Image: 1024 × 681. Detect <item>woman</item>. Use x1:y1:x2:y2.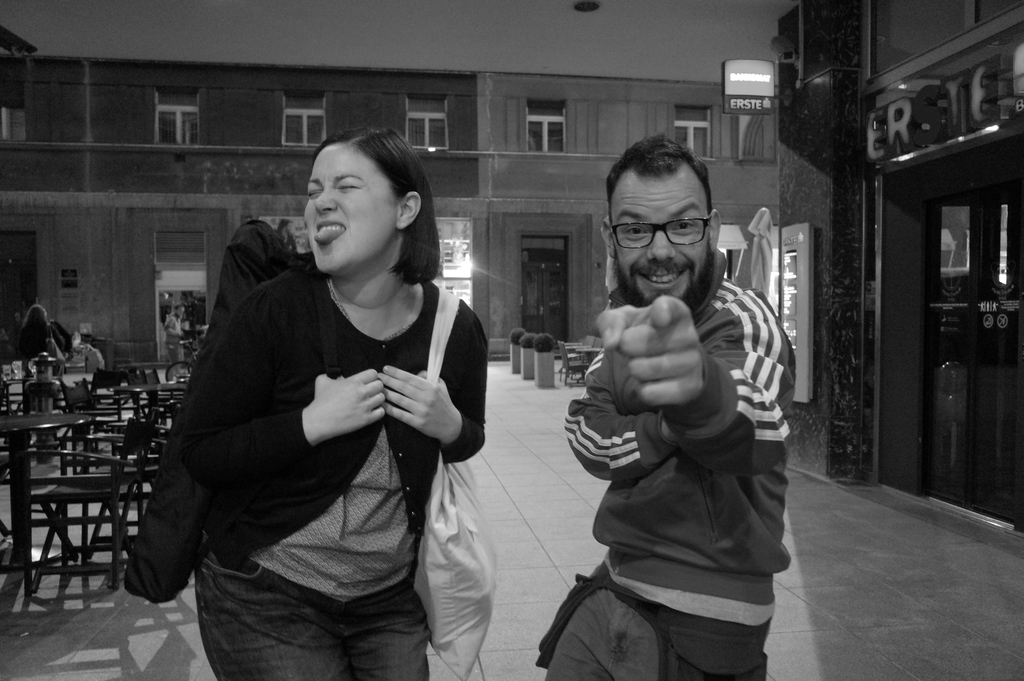
17:304:56:377.
